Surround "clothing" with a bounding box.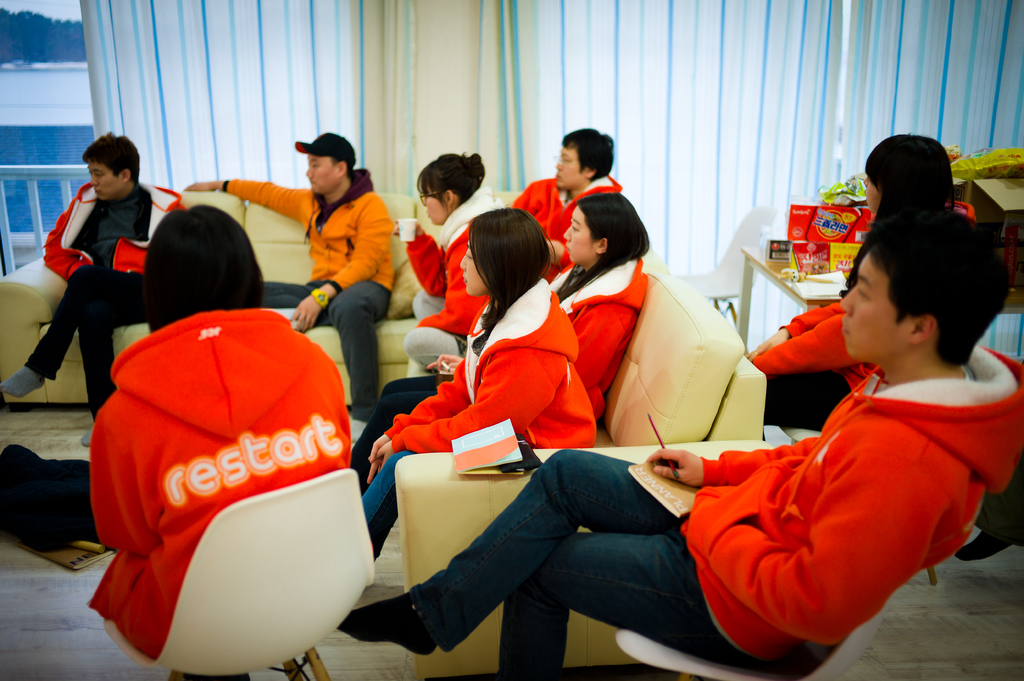
[left=402, top=346, right=1023, bottom=666].
